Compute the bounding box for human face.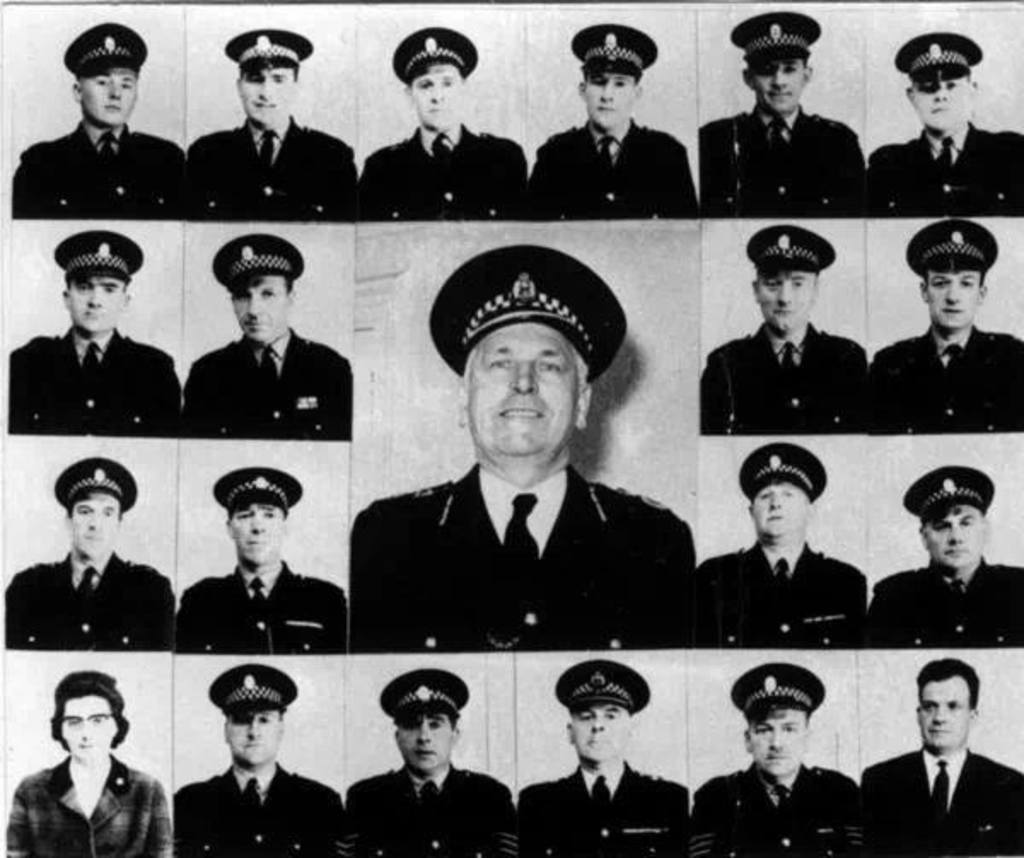
detection(911, 80, 969, 133).
